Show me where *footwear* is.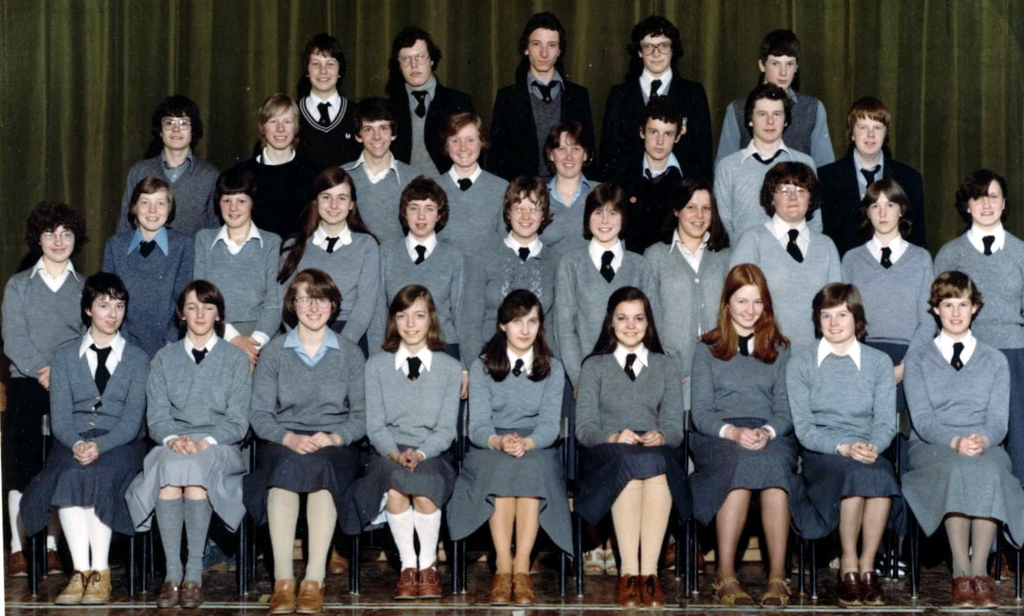
*footwear* is at (56, 567, 91, 603).
